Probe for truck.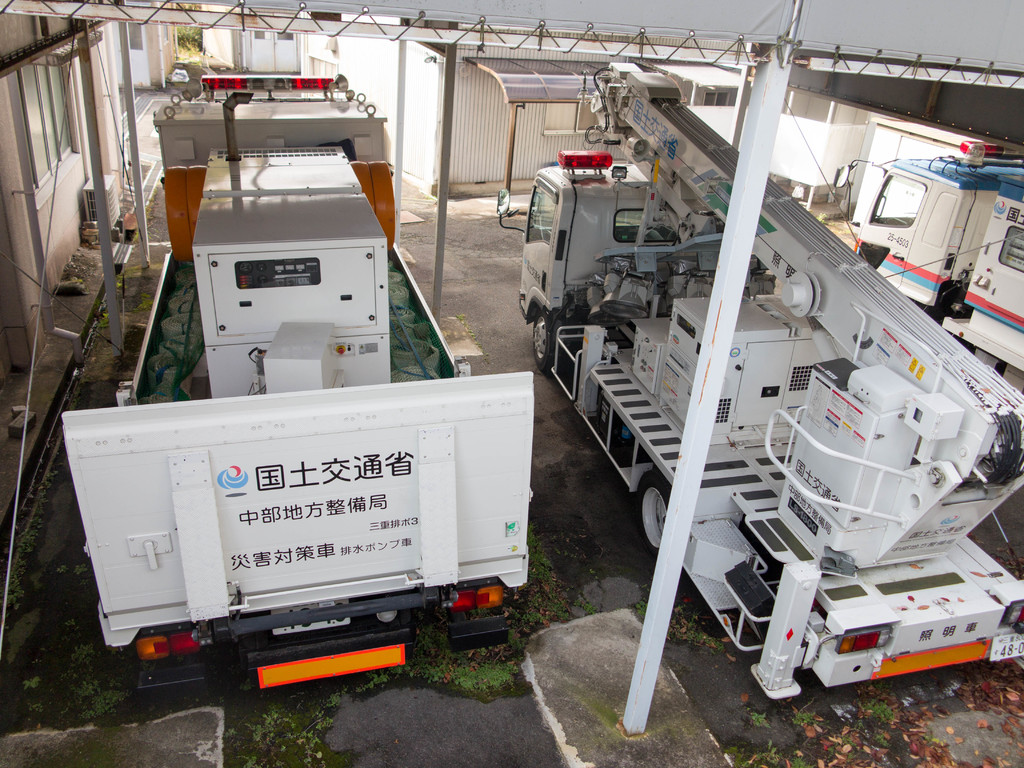
Probe result: (left=493, top=63, right=1023, bottom=705).
